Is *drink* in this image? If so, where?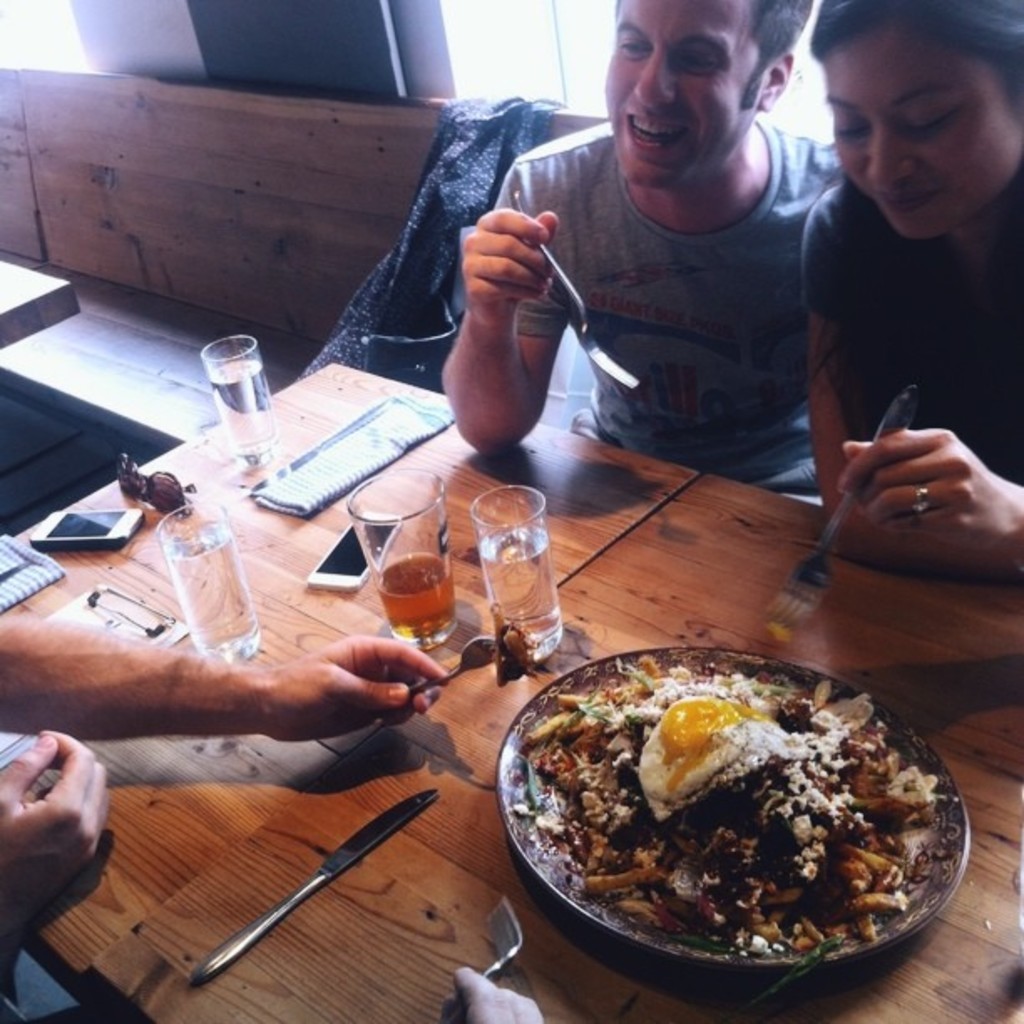
Yes, at (202,330,289,468).
